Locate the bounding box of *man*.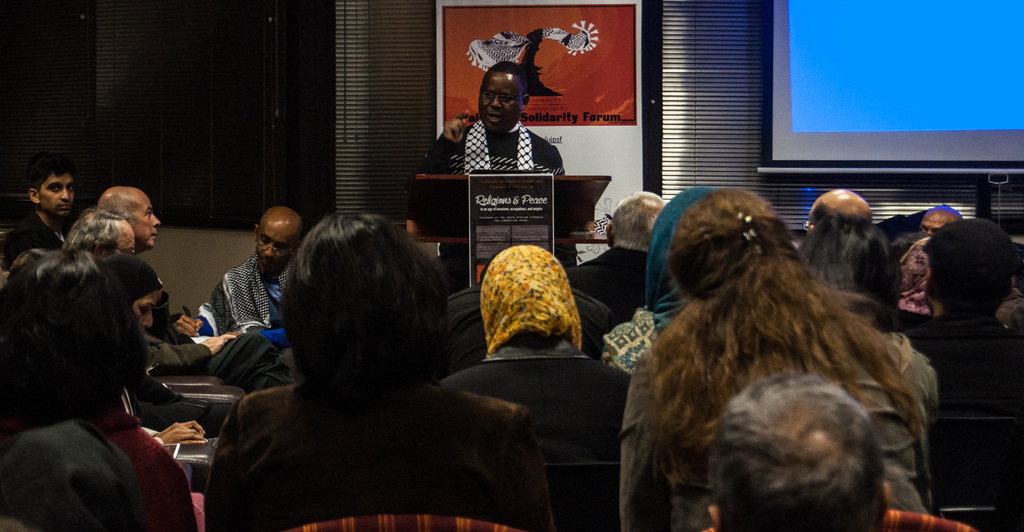
Bounding box: 921 203 963 237.
